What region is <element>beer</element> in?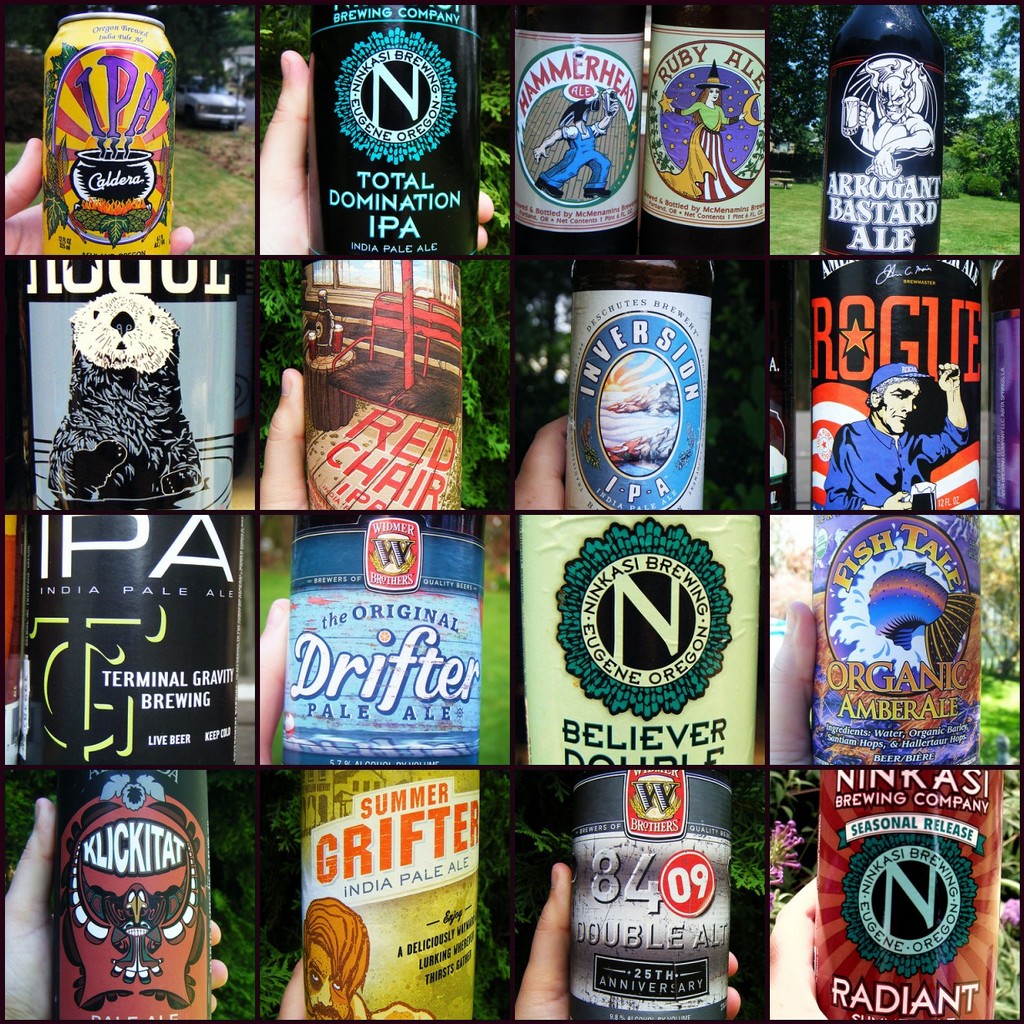
[x1=296, y1=755, x2=469, y2=1023].
